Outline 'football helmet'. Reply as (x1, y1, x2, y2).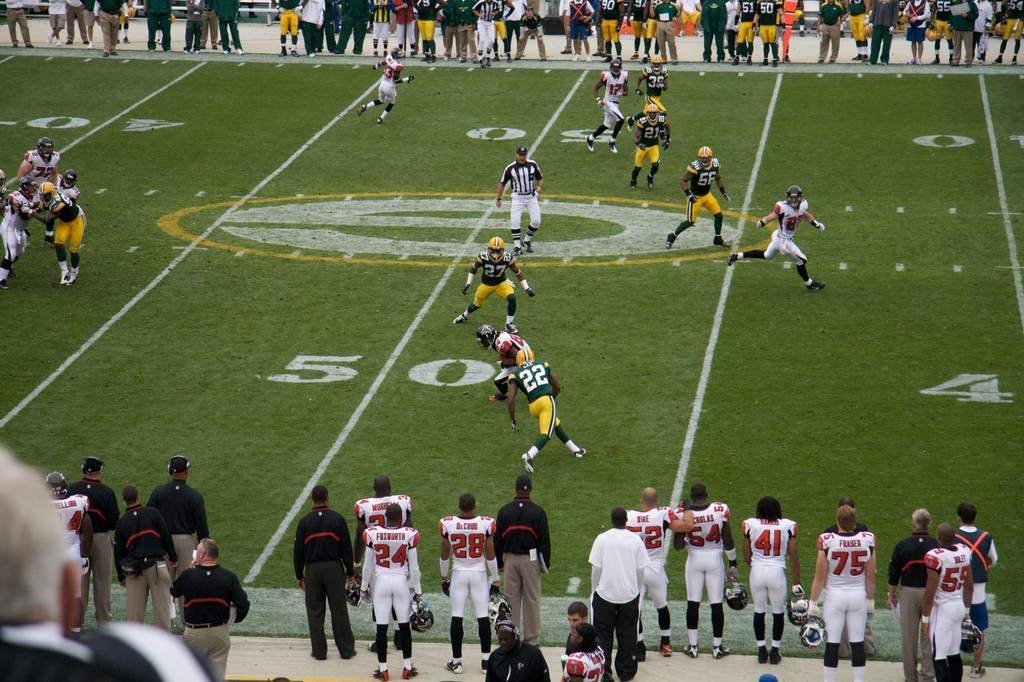
(19, 177, 36, 195).
